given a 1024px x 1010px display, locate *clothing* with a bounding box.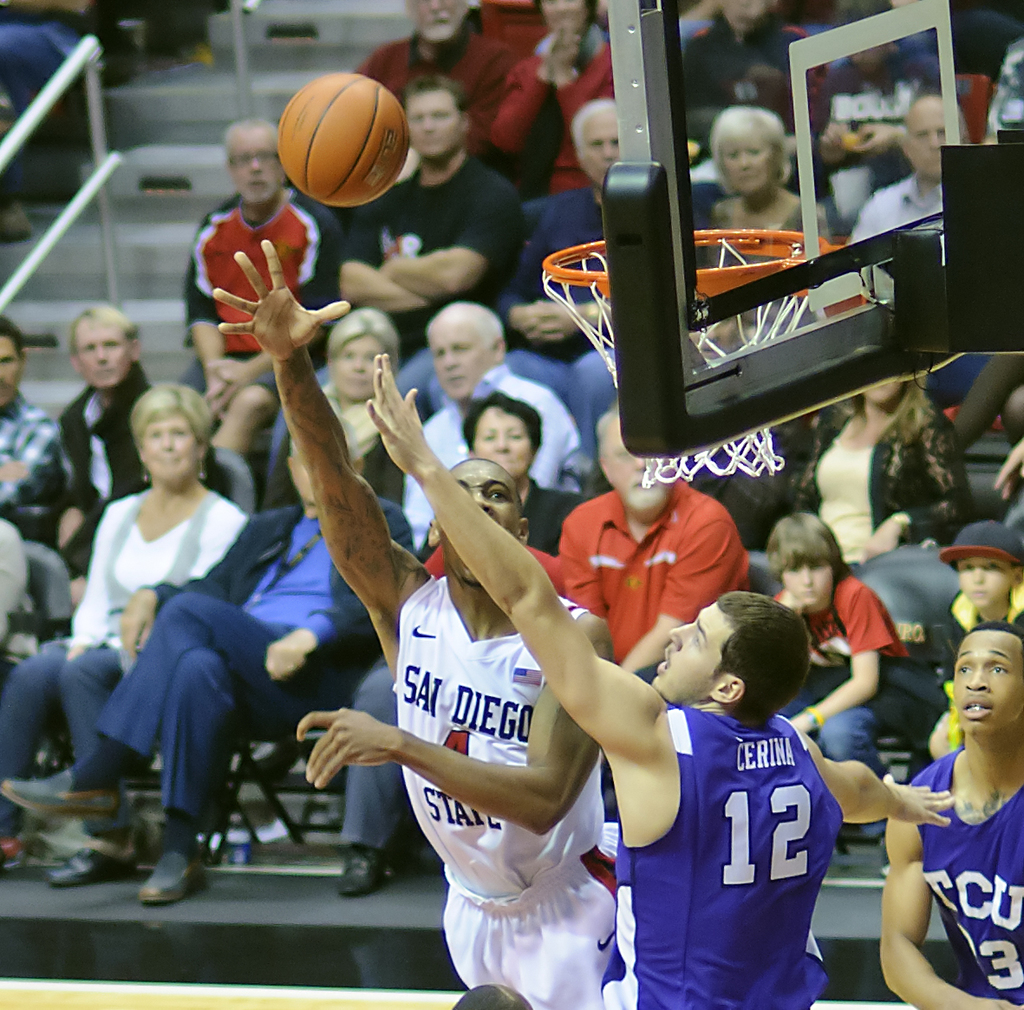
Located: {"x1": 902, "y1": 746, "x2": 1023, "y2": 1009}.
